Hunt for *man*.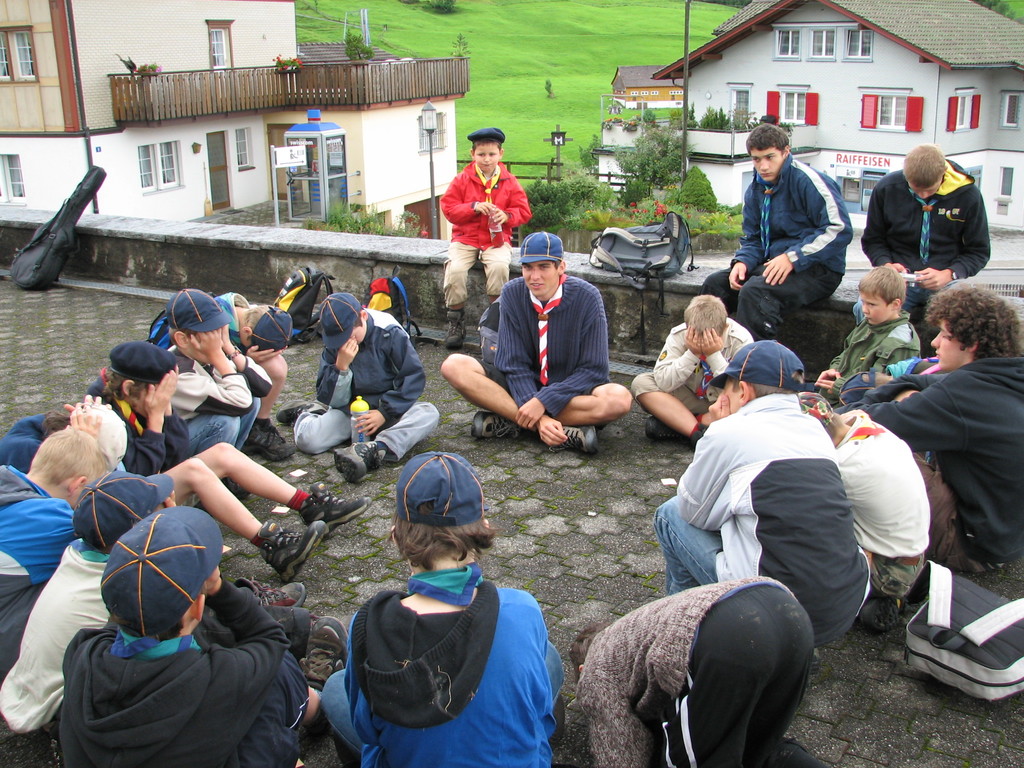
Hunted down at [left=835, top=281, right=1023, bottom=582].
